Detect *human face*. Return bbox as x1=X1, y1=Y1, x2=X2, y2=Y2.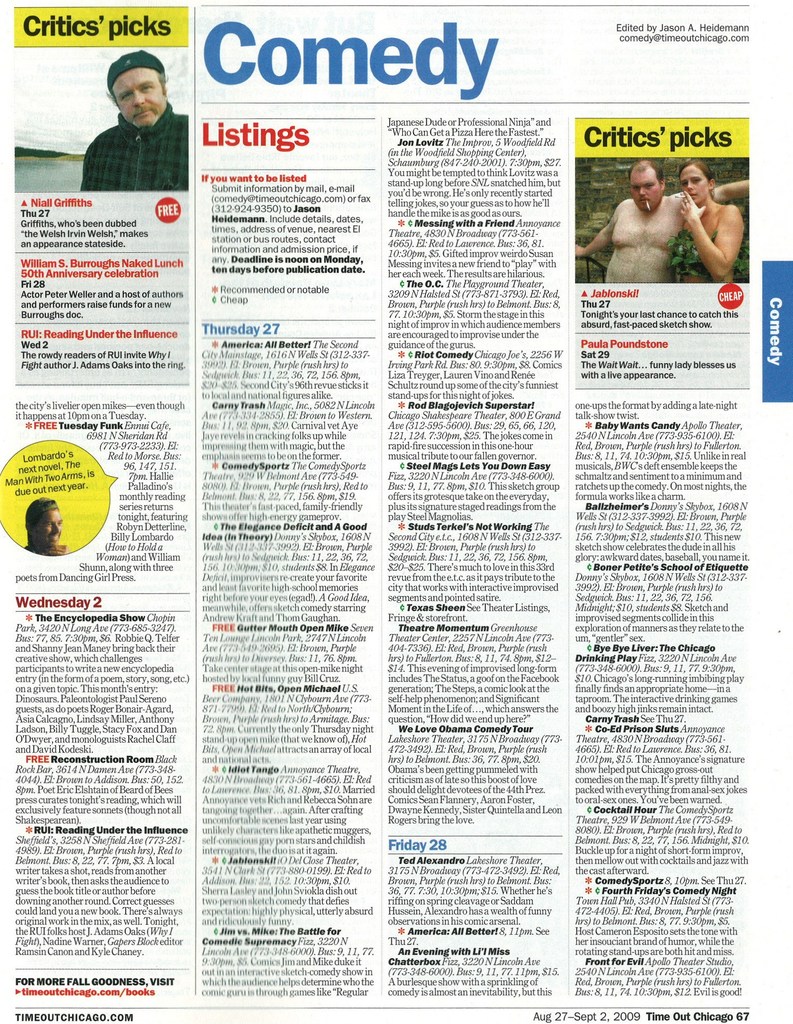
x1=101, y1=69, x2=171, y2=127.
